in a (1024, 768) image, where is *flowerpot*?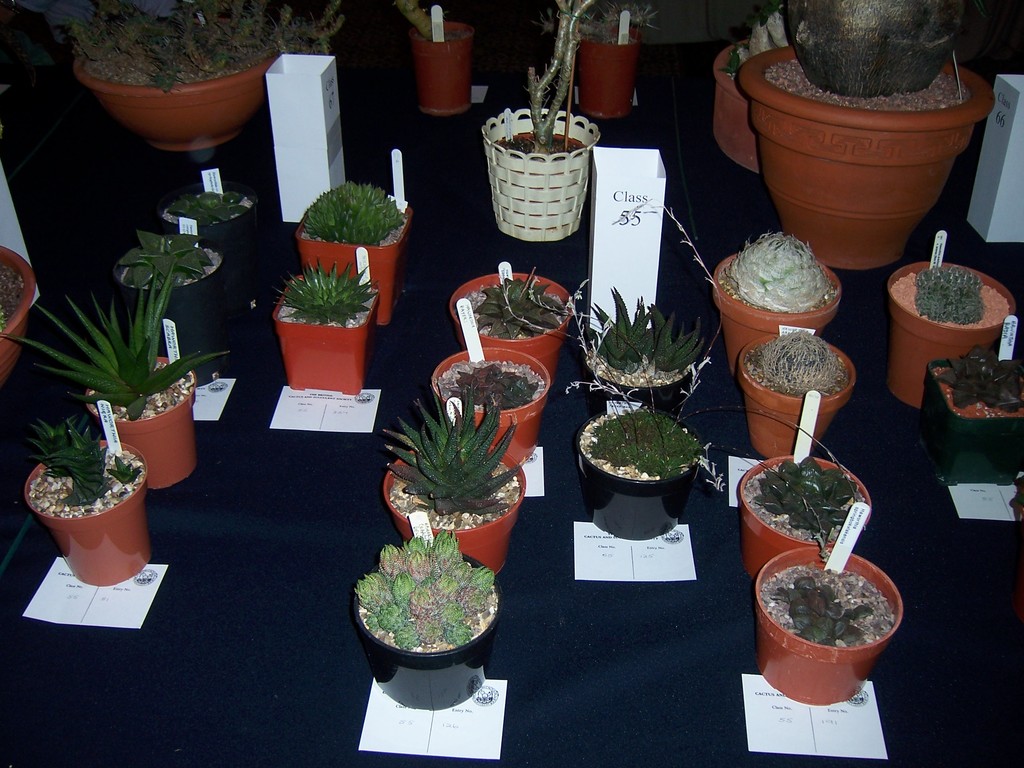
116 241 225 348.
